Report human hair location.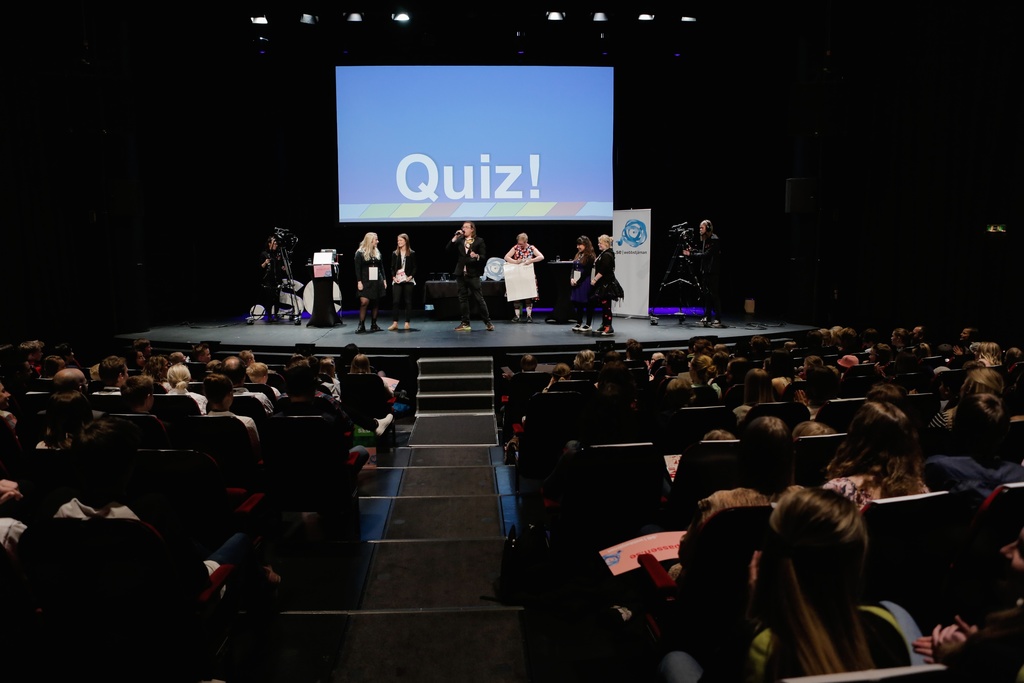
Report: 598/235/615/252.
